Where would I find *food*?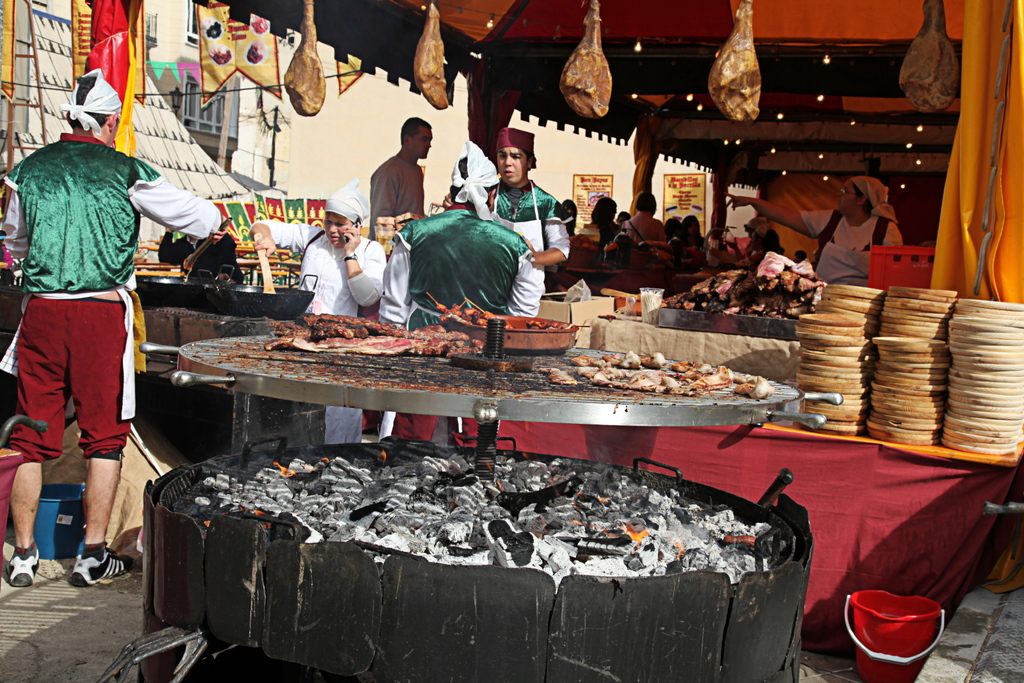
At 559:0:613:118.
